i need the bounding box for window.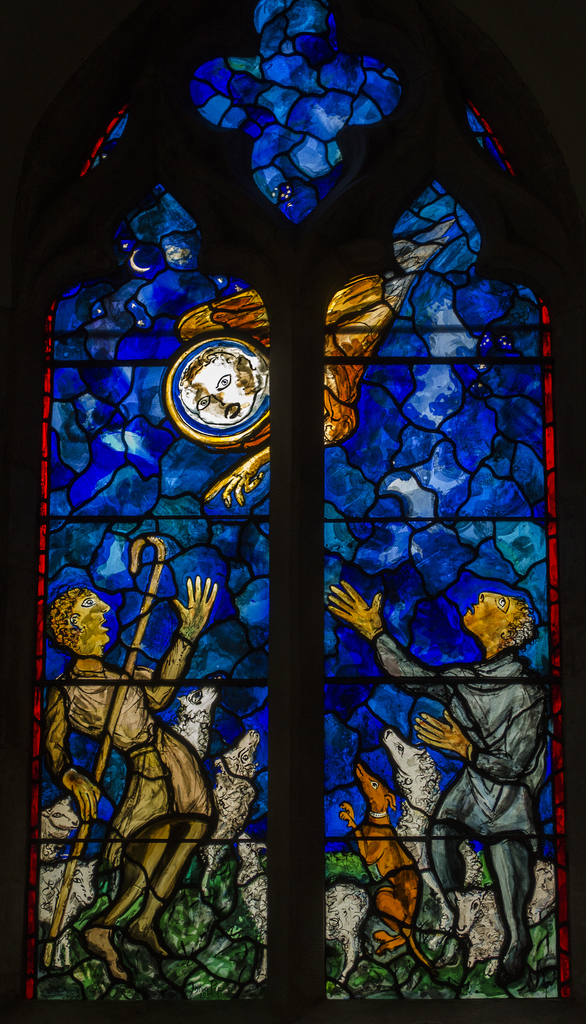
Here it is: <bbox>24, 0, 583, 1023</bbox>.
